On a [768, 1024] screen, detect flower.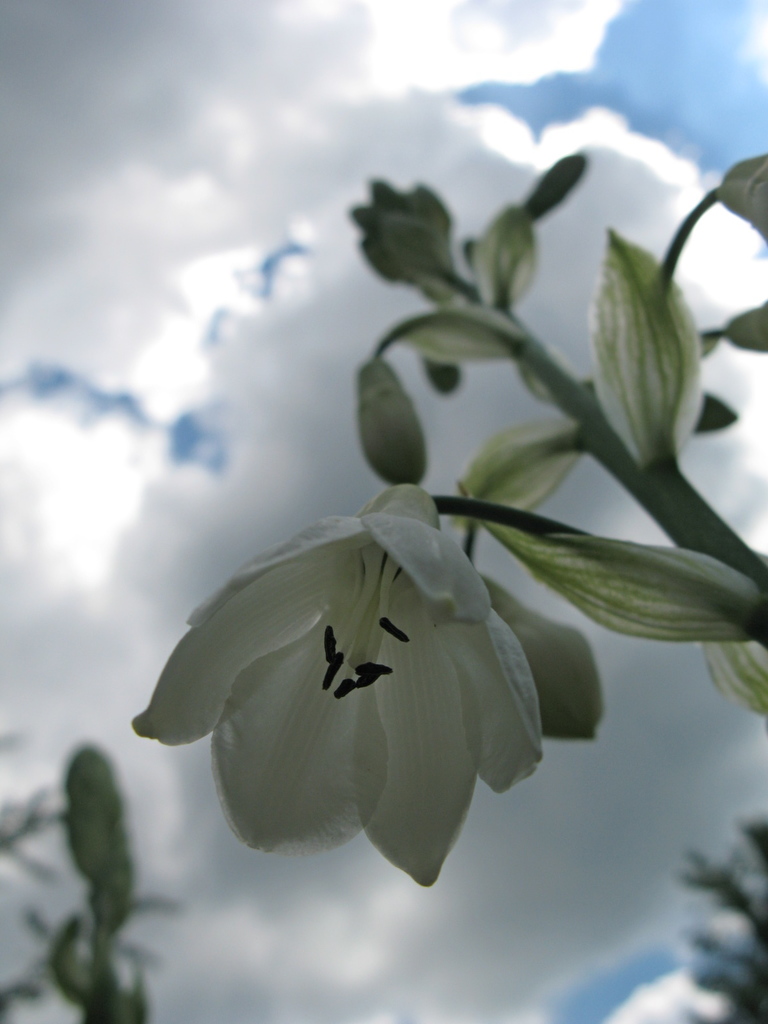
{"x1": 153, "y1": 495, "x2": 567, "y2": 881}.
